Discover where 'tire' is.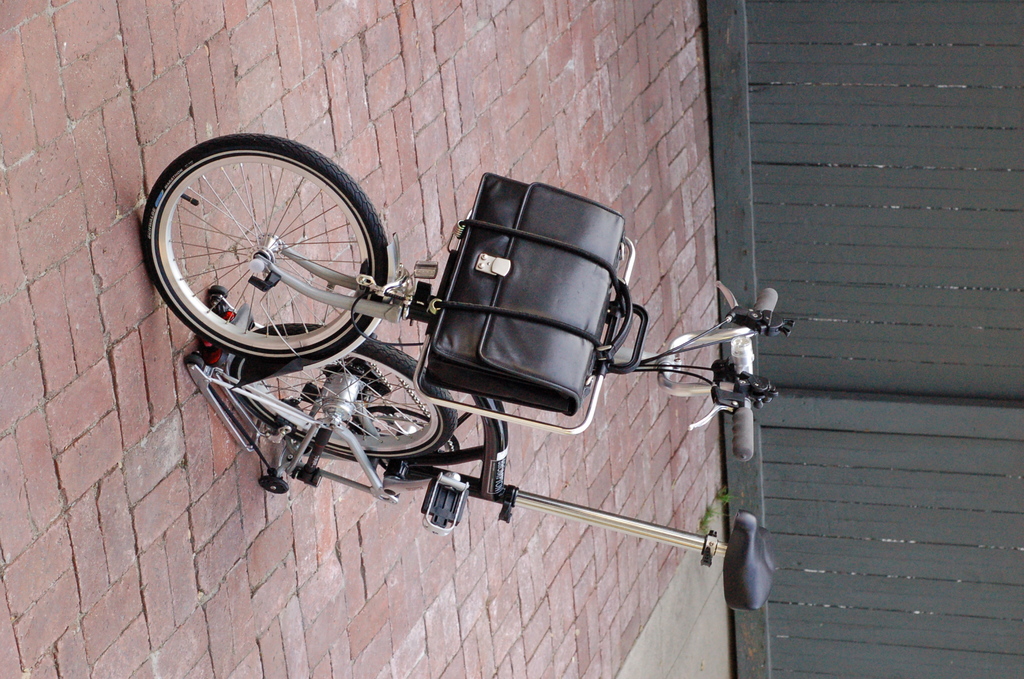
Discovered at select_region(212, 284, 227, 294).
